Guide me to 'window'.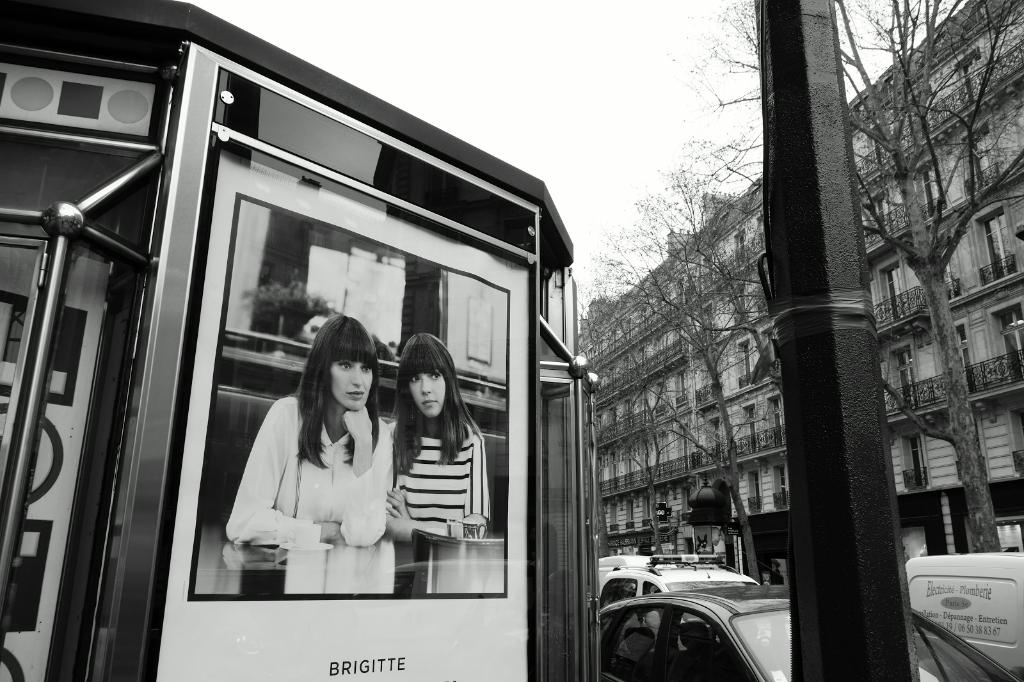
Guidance: (left=908, top=430, right=929, bottom=493).
